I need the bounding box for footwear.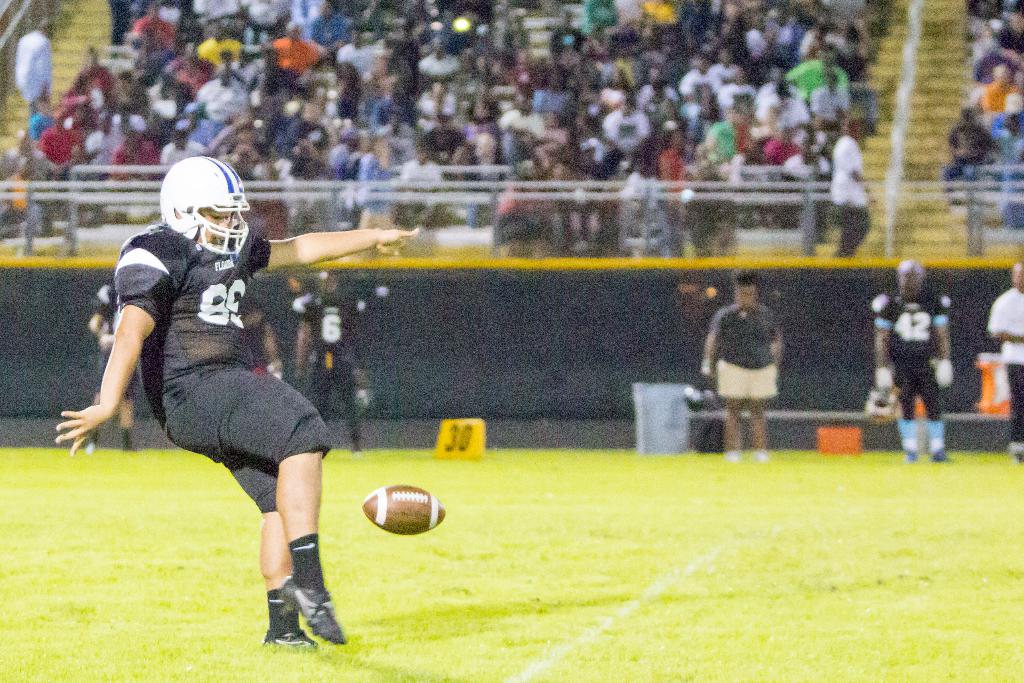
Here it is: bbox=(276, 579, 348, 646).
